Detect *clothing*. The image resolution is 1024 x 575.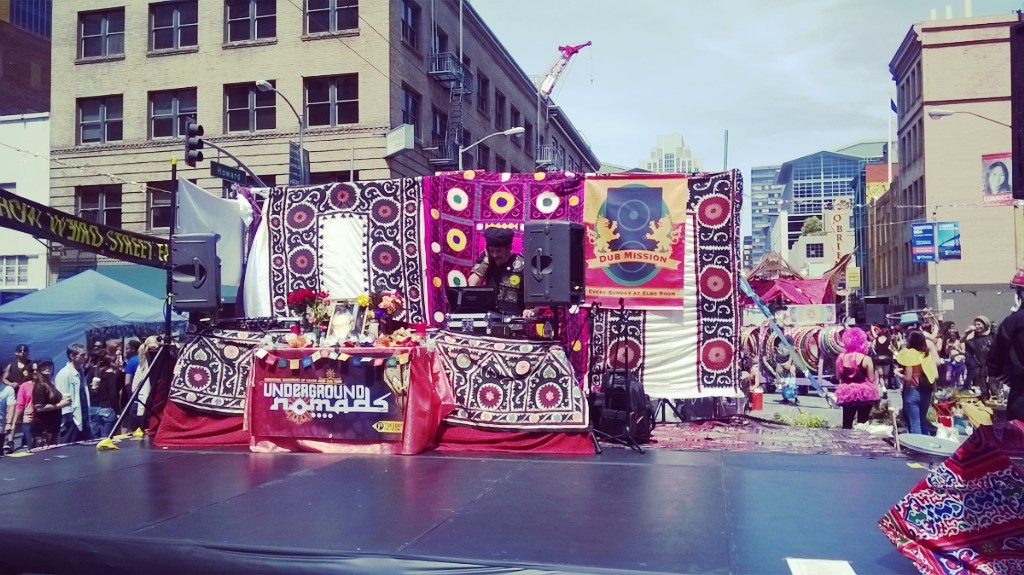
472 251 519 315.
